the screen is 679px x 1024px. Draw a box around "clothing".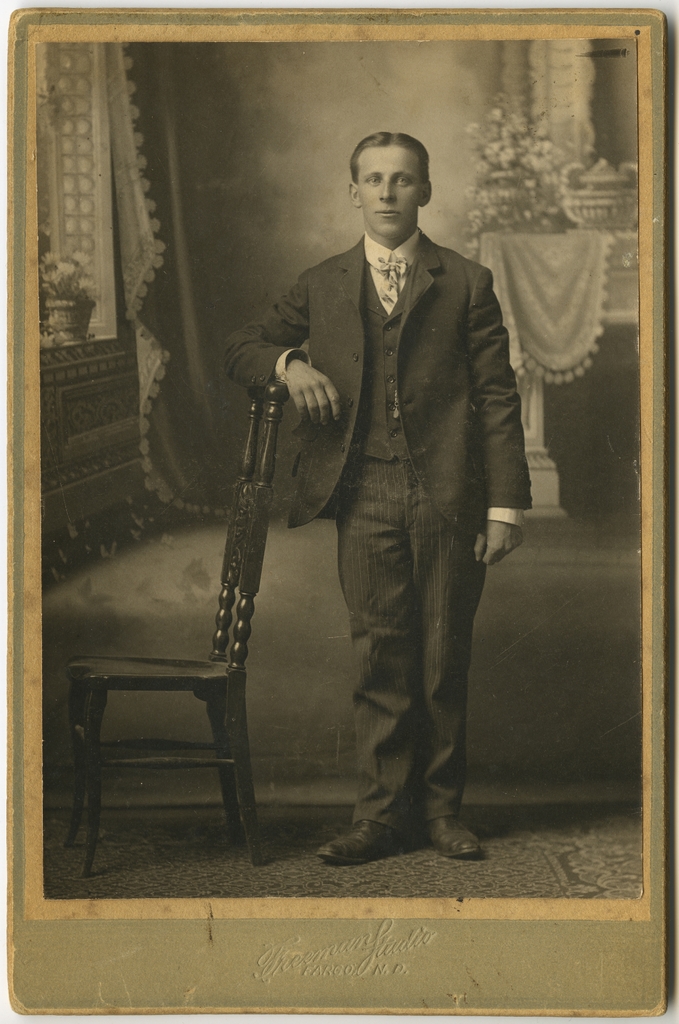
locate(244, 141, 532, 789).
